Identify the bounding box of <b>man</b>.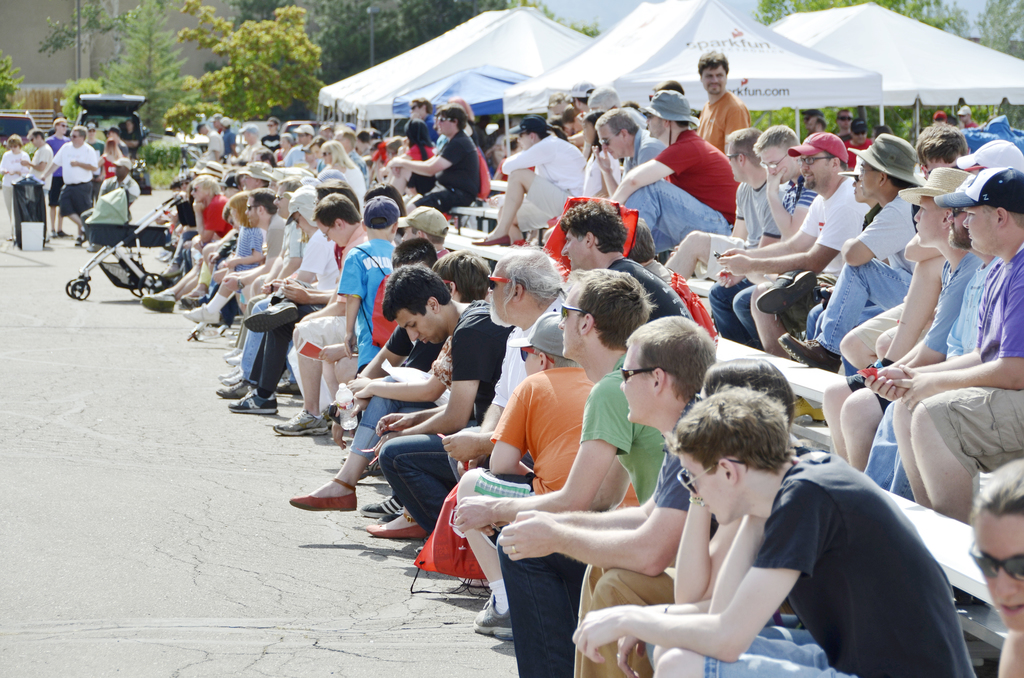
crop(829, 106, 856, 142).
